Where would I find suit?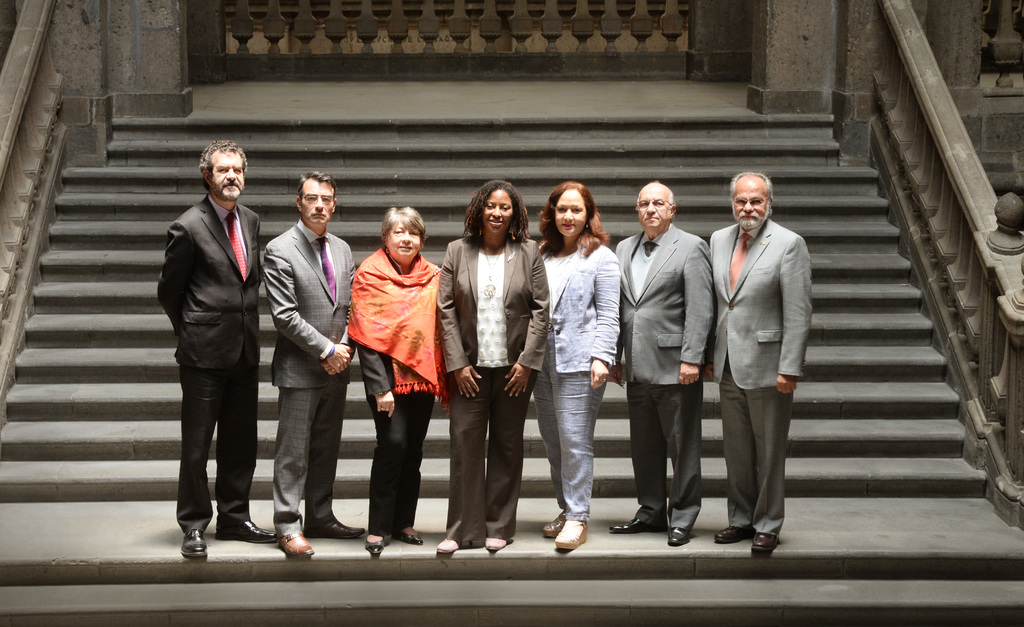
At region(254, 213, 356, 532).
